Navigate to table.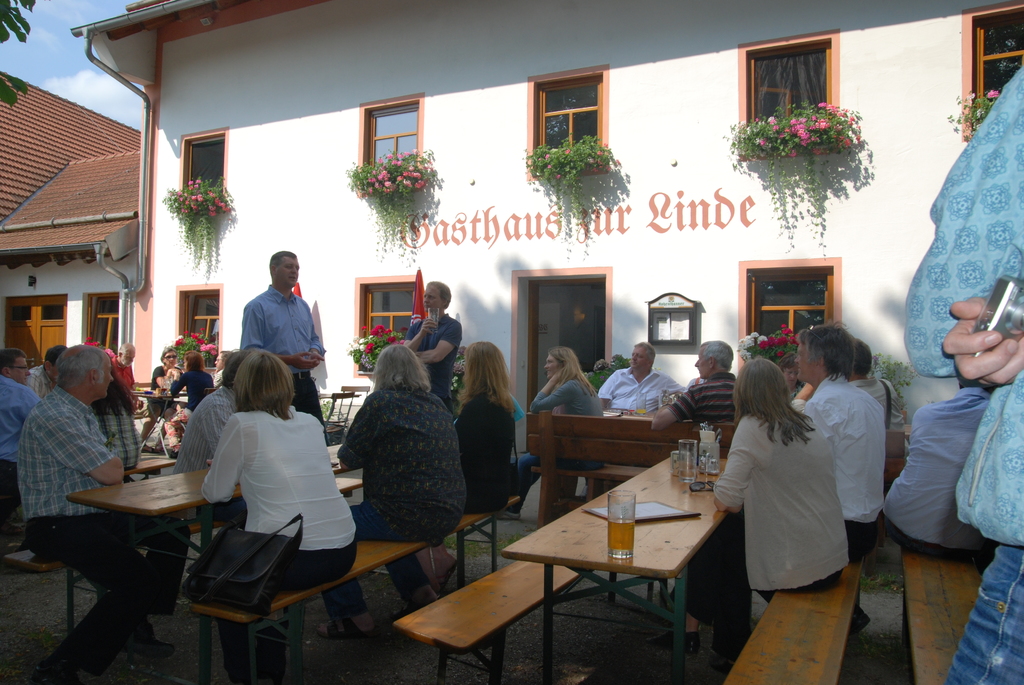
Navigation target: [left=67, top=443, right=359, bottom=684].
